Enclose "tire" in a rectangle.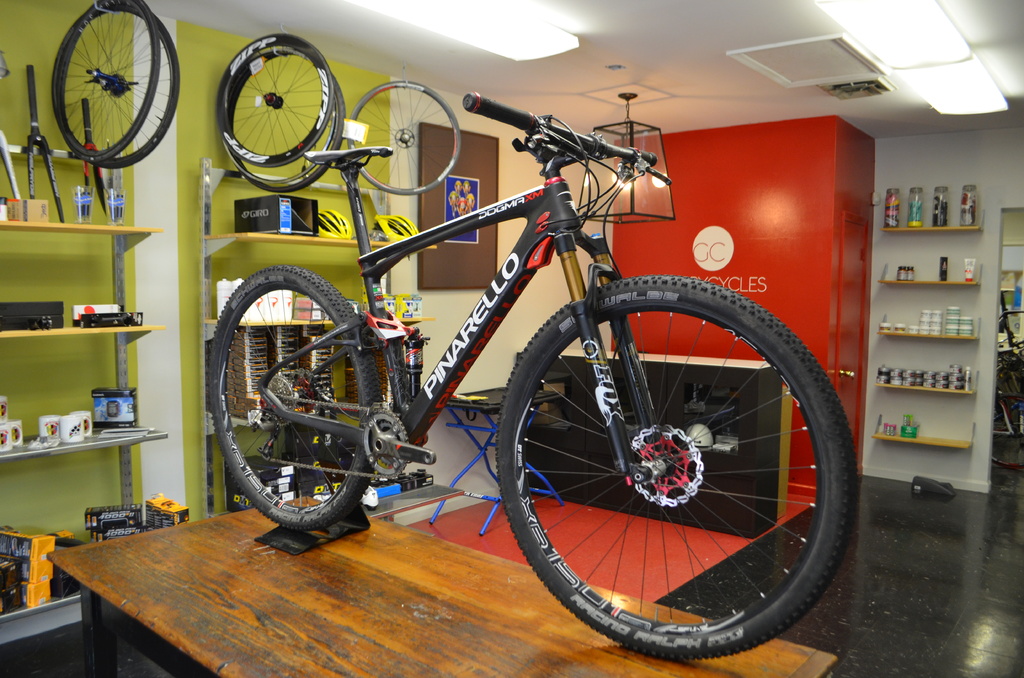
(x1=991, y1=392, x2=1023, y2=470).
